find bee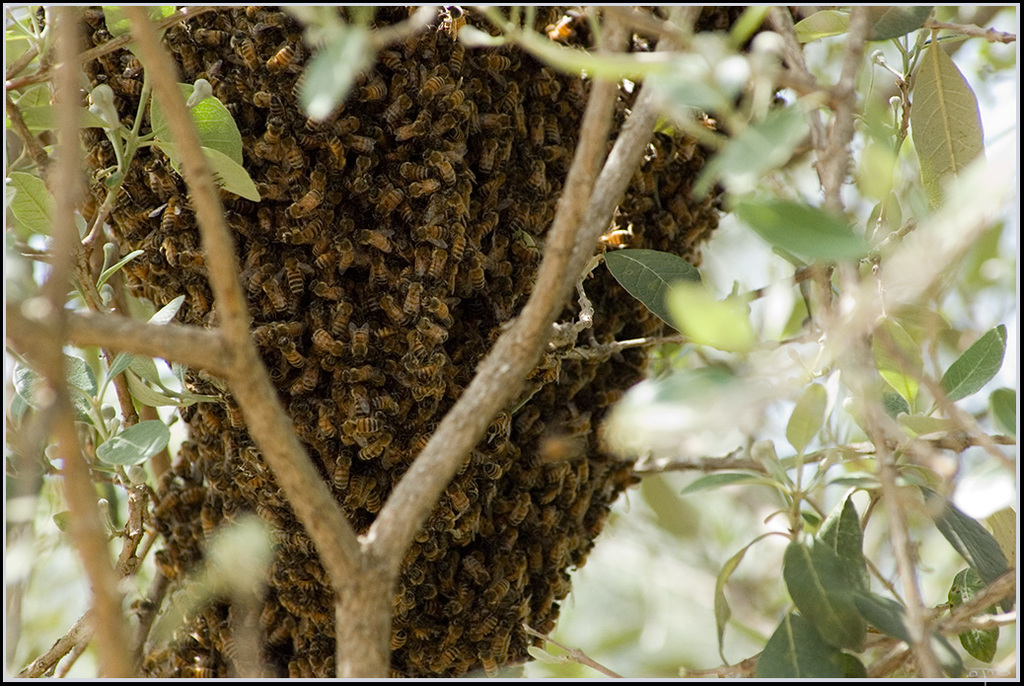
l=265, t=117, r=282, b=161
